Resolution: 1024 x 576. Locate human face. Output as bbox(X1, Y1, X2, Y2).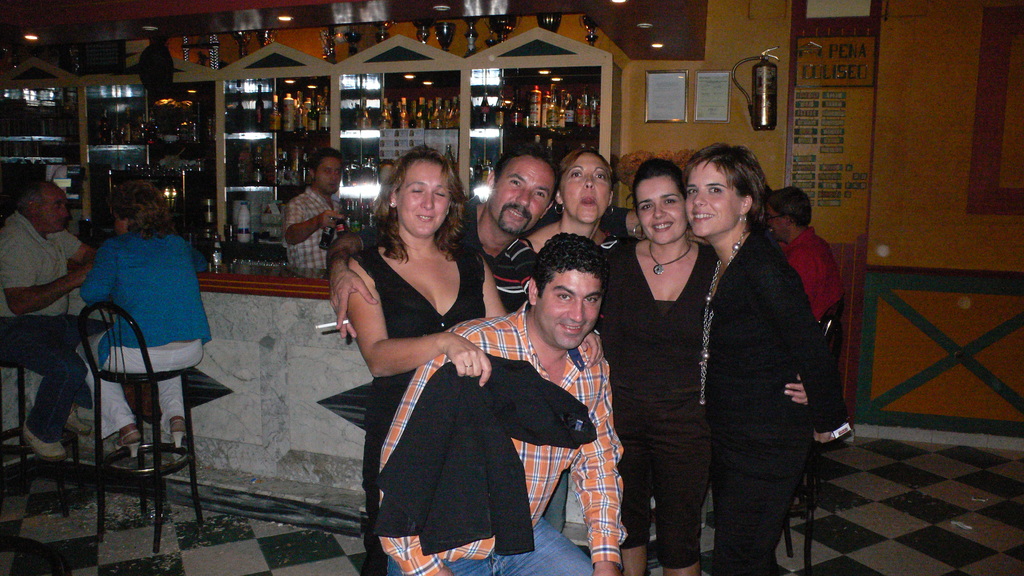
bbox(564, 154, 610, 220).
